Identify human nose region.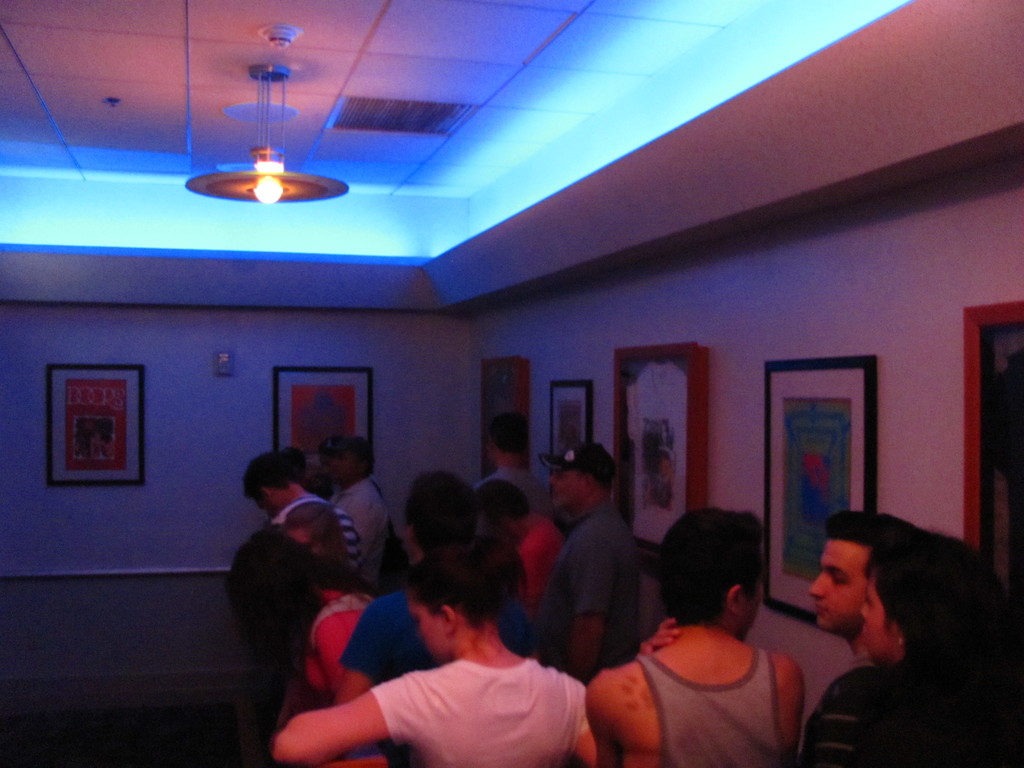
Region: 861:602:865:618.
